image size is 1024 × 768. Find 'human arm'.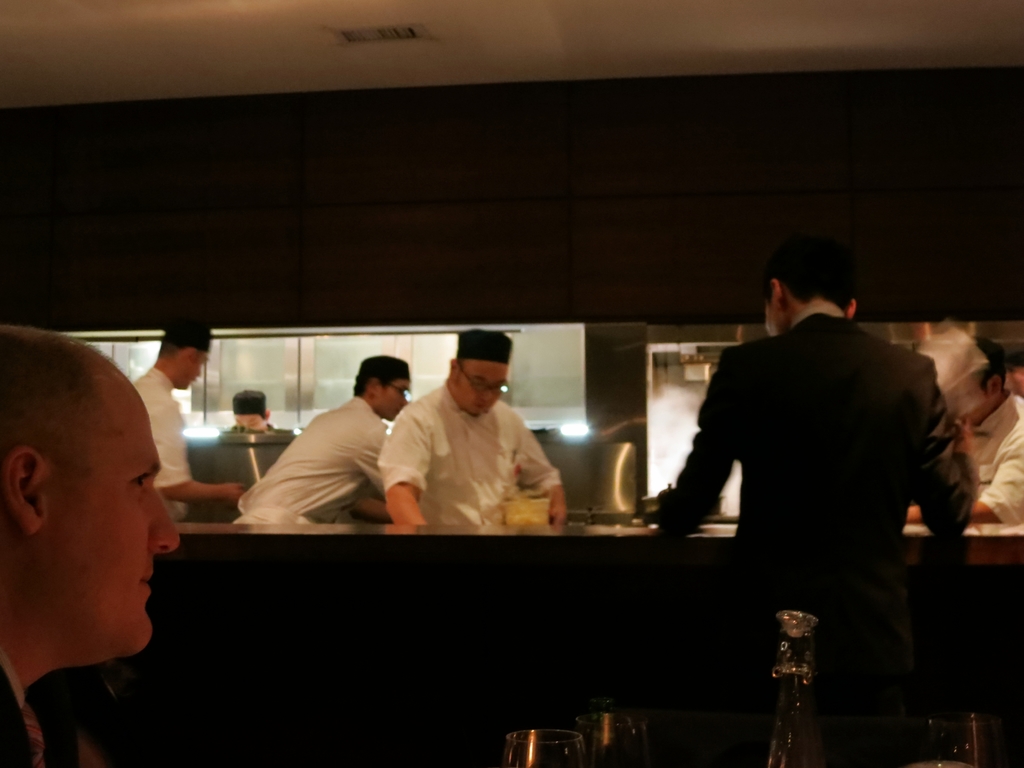
bbox=(688, 391, 749, 553).
